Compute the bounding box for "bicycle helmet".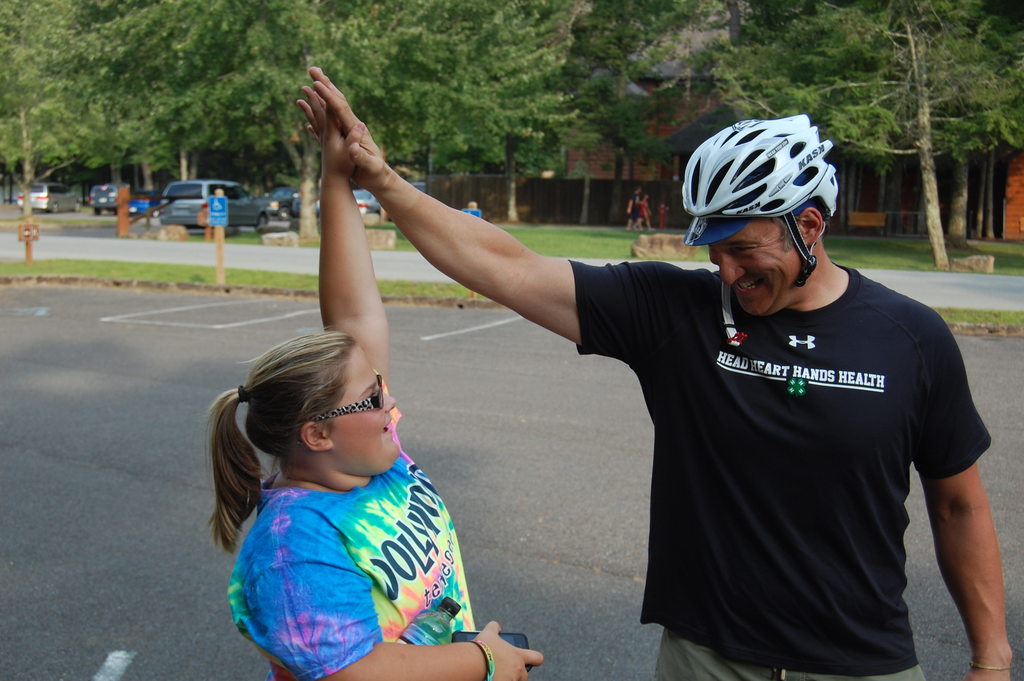
685/115/837/270.
